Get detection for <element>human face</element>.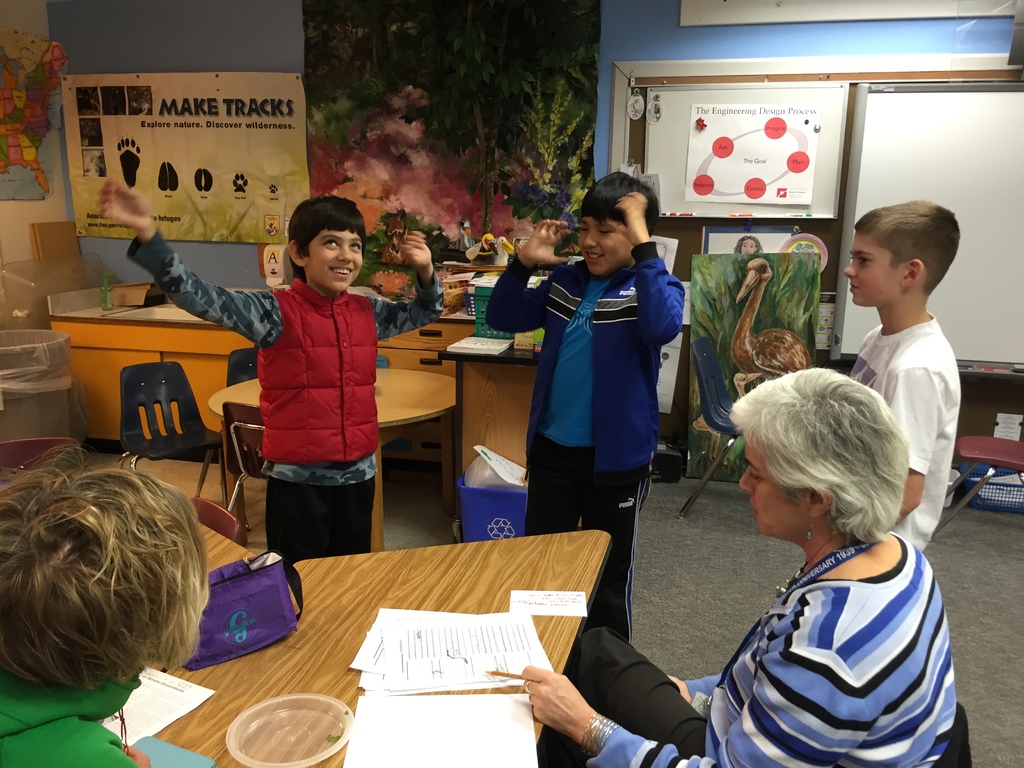
Detection: <bbox>733, 436, 803, 535</bbox>.
